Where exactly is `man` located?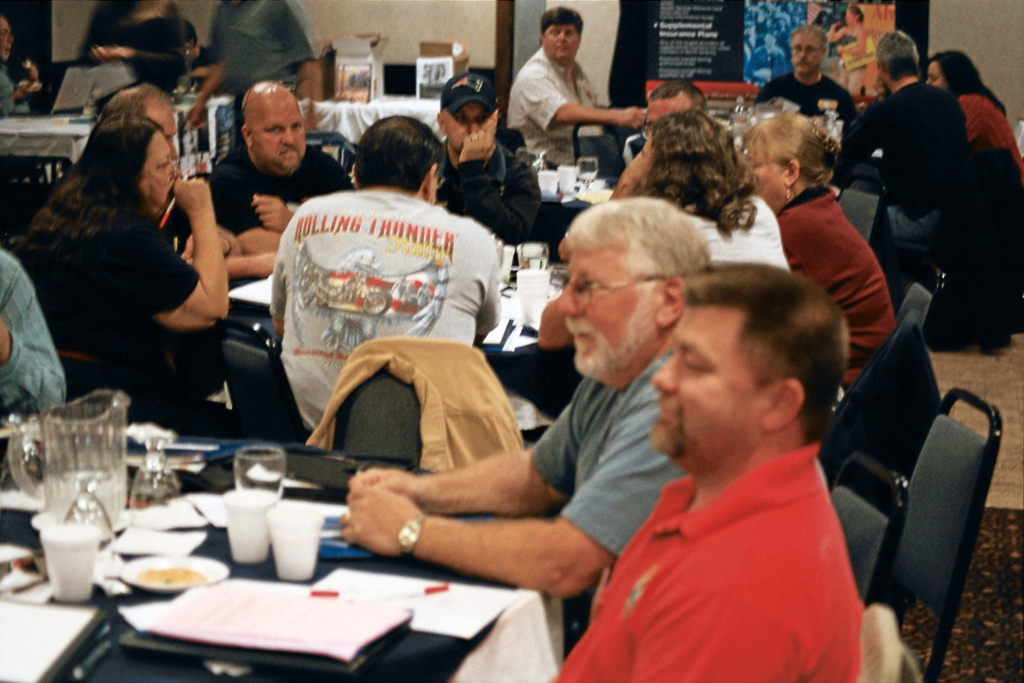
Its bounding box is [x1=417, y1=68, x2=539, y2=254].
